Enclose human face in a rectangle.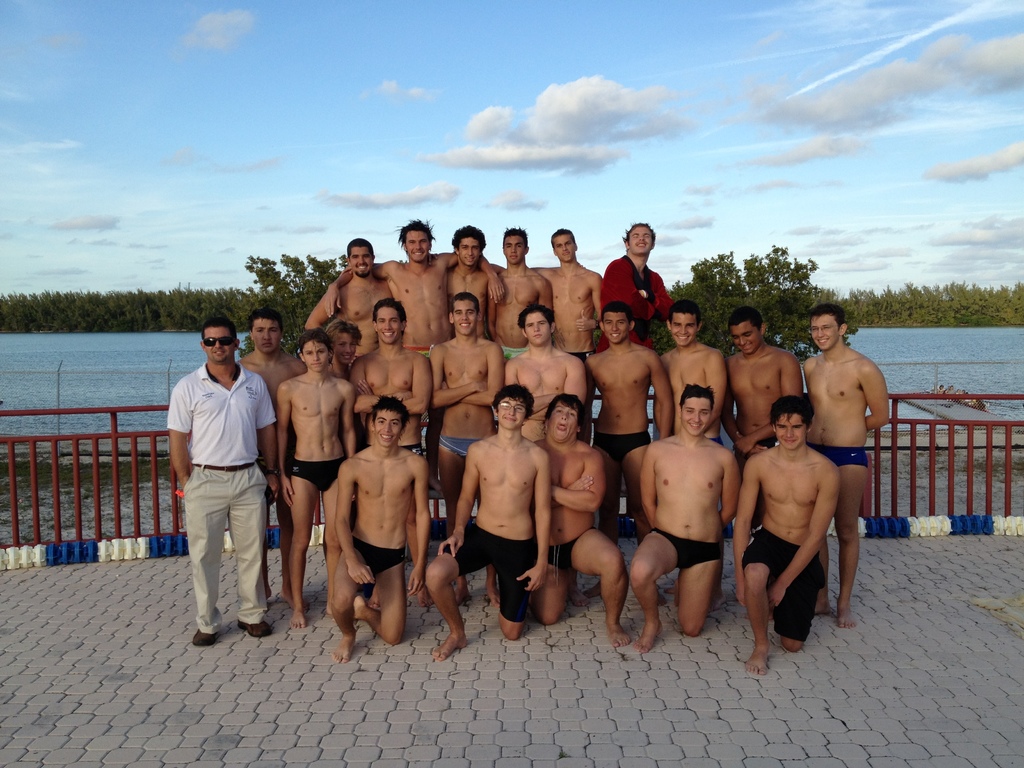
376/411/399/447.
